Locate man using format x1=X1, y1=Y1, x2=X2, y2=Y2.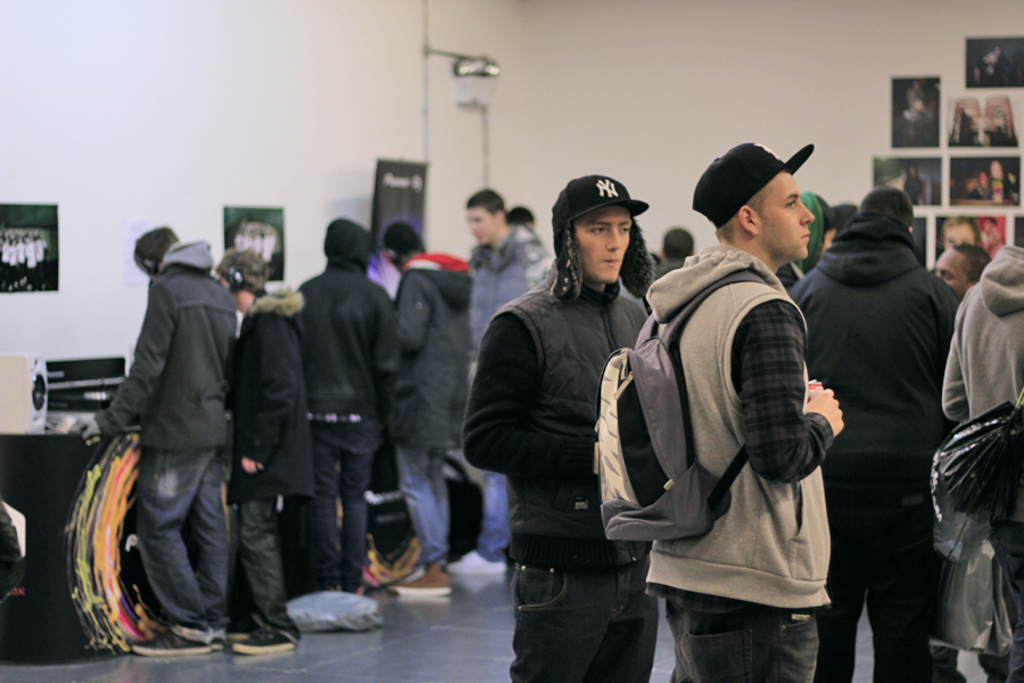
x1=785, y1=186, x2=964, y2=682.
